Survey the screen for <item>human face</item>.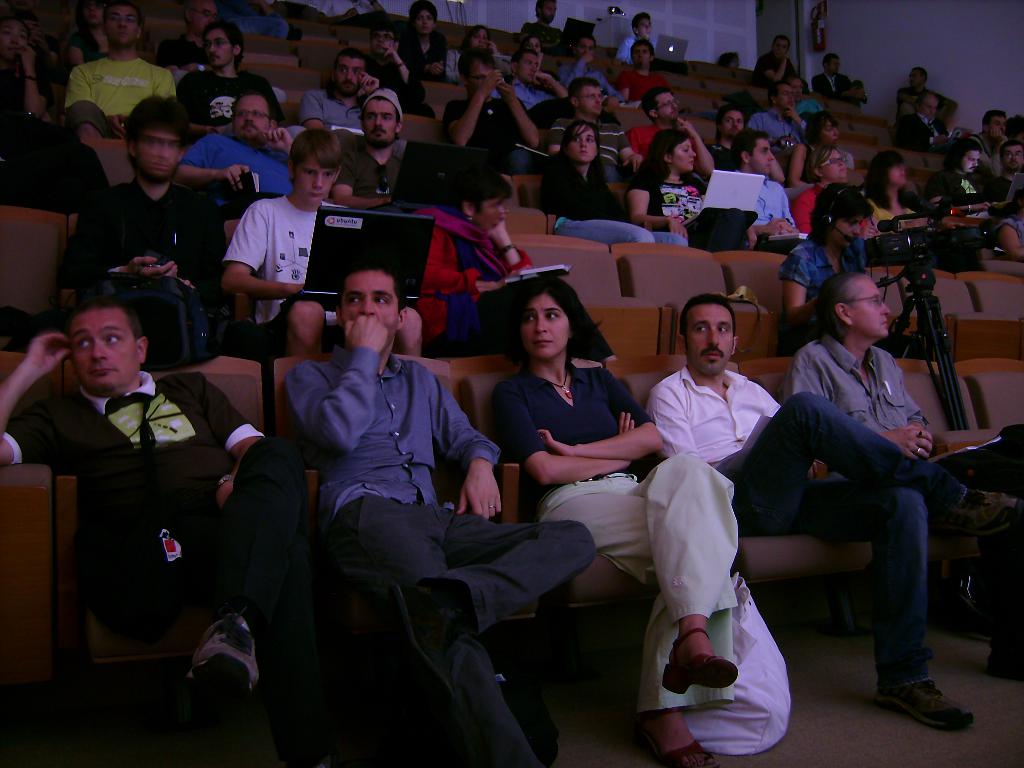
Survey found: detection(1, 22, 27, 60).
